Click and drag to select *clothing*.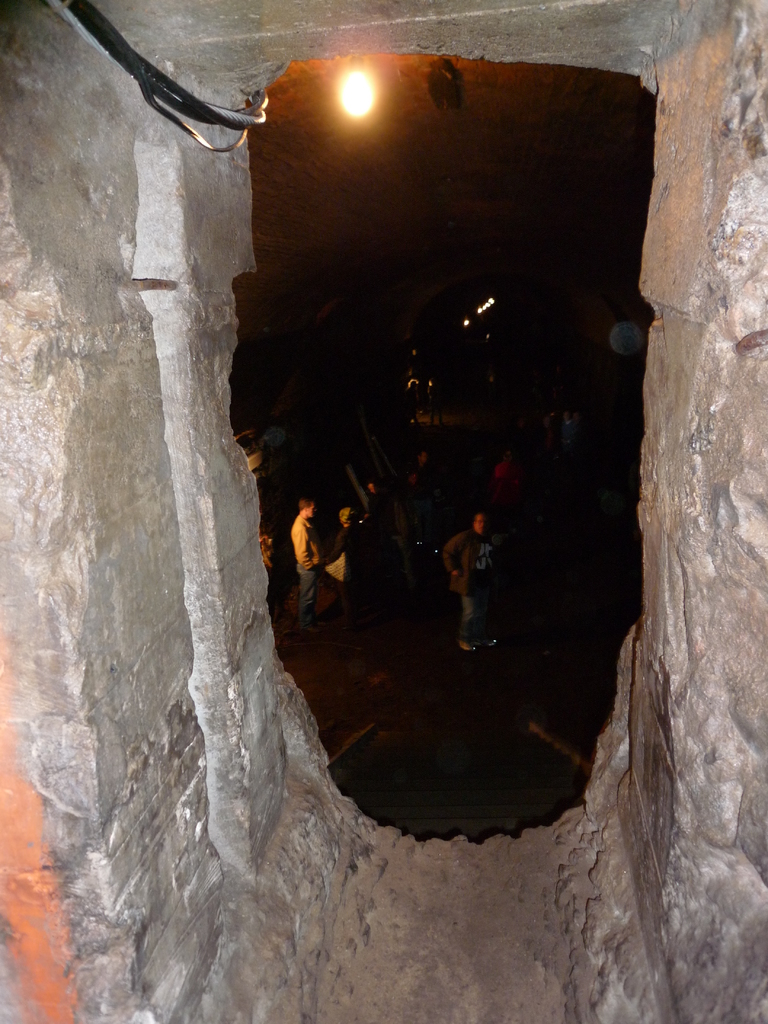
Selection: {"left": 564, "top": 418, "right": 578, "bottom": 454}.
